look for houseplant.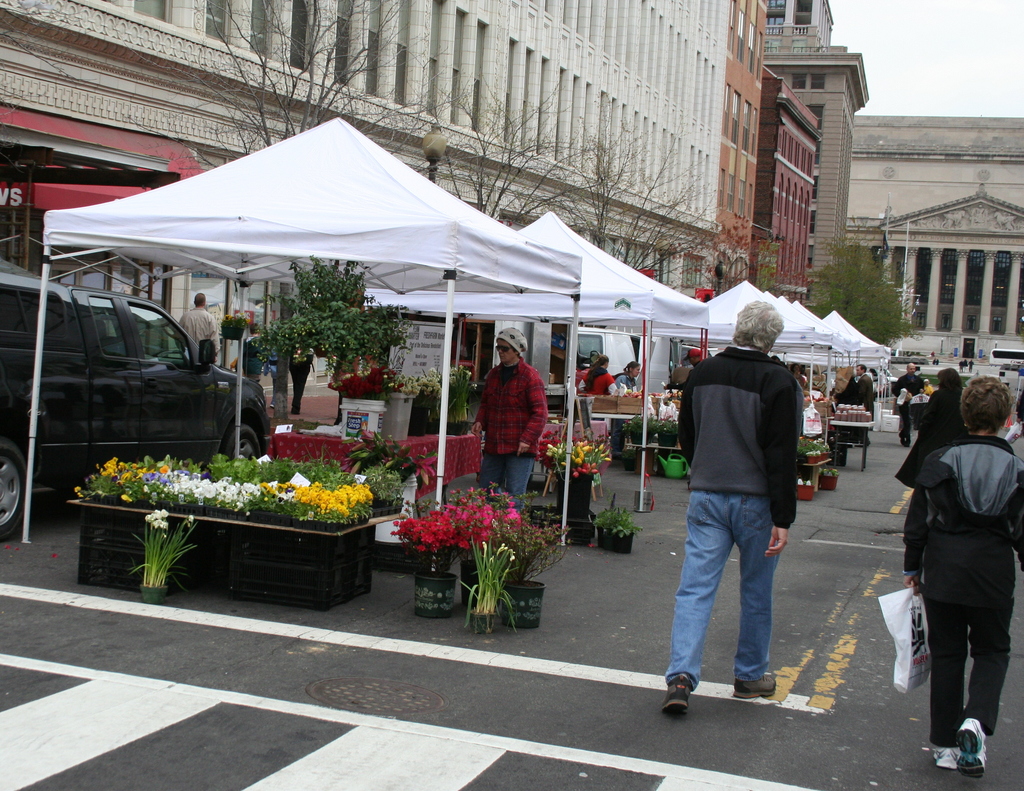
Found: 324:358:405:433.
